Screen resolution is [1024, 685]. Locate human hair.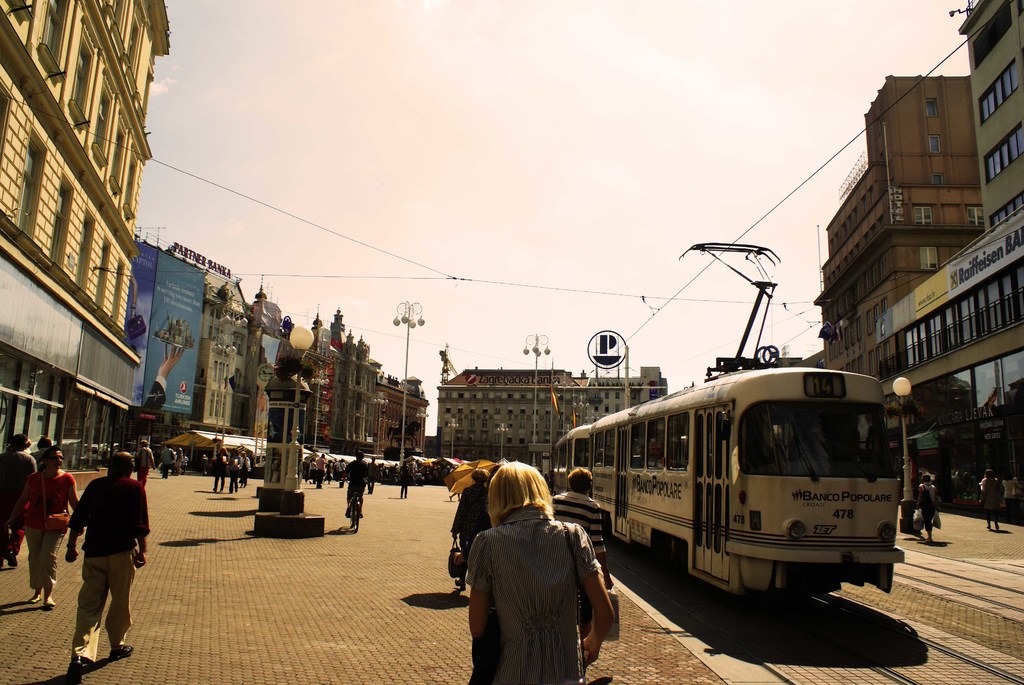
488 456 552 523.
